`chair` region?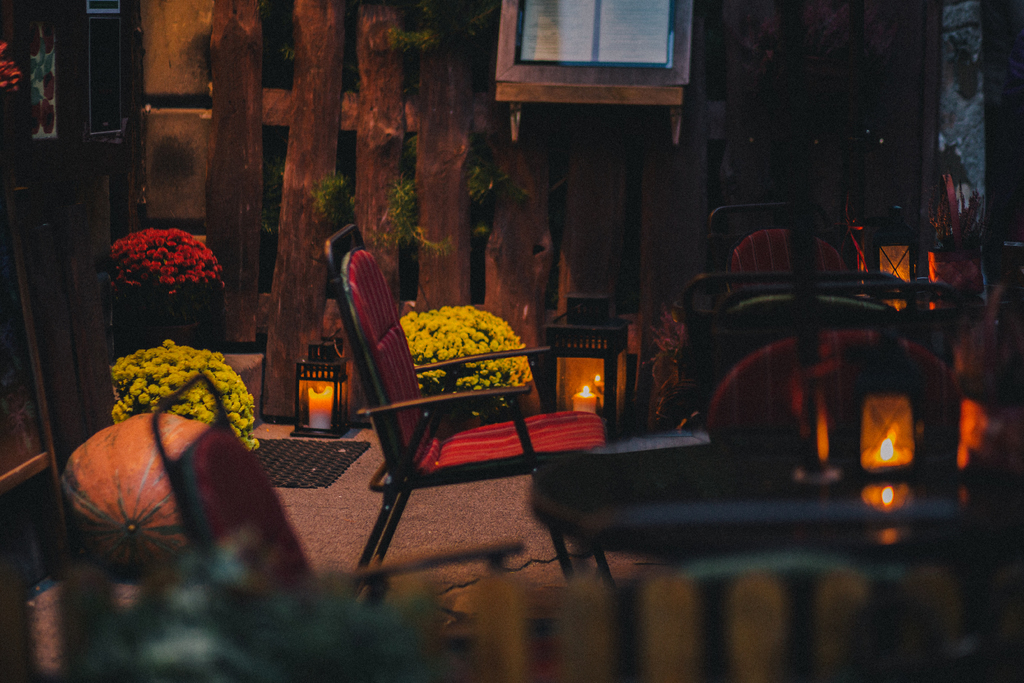
Rect(535, 467, 989, 682)
